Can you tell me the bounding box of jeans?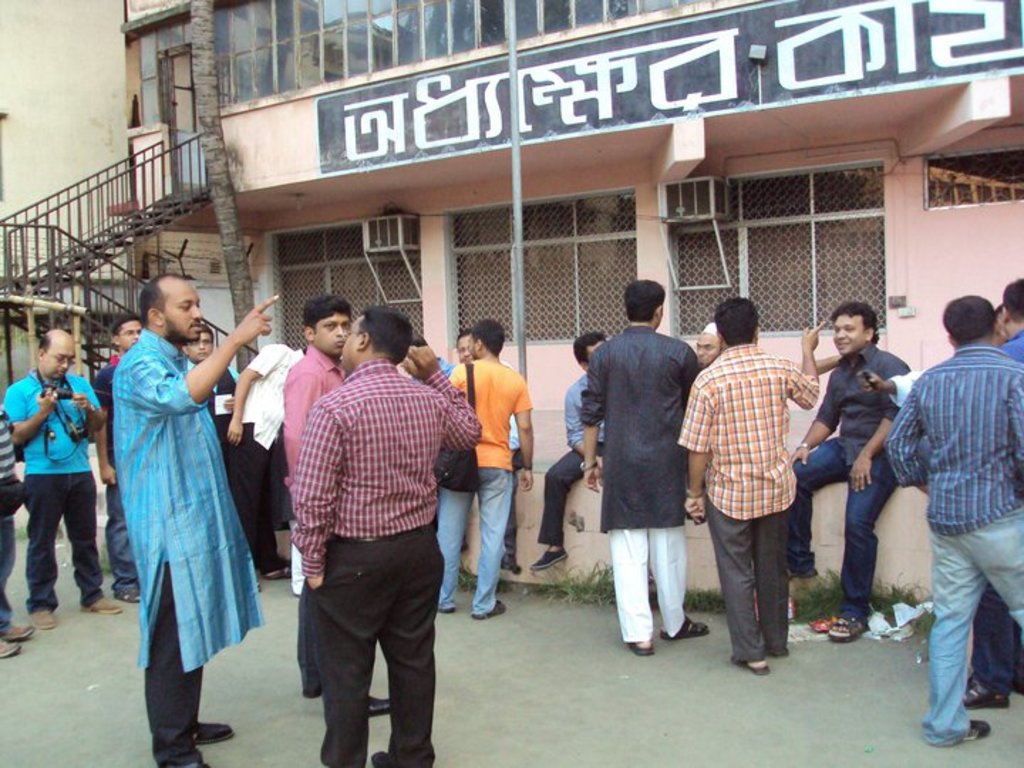
{"left": 438, "top": 466, "right": 516, "bottom": 616}.
